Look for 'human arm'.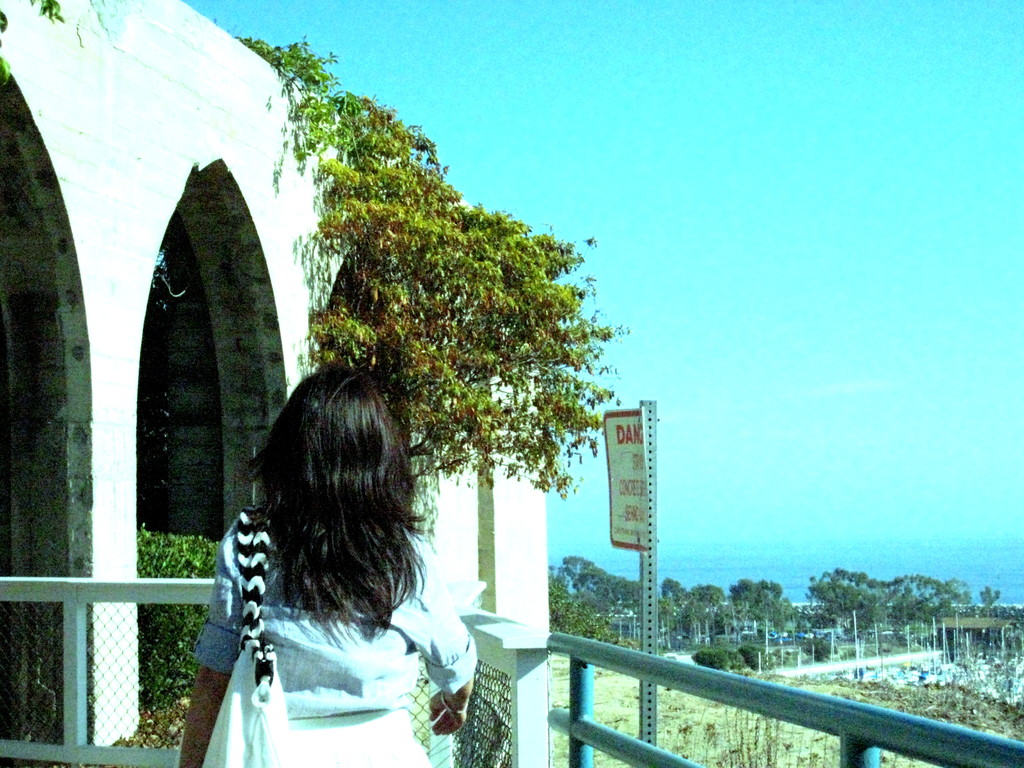
Found: <region>411, 538, 483, 754</region>.
